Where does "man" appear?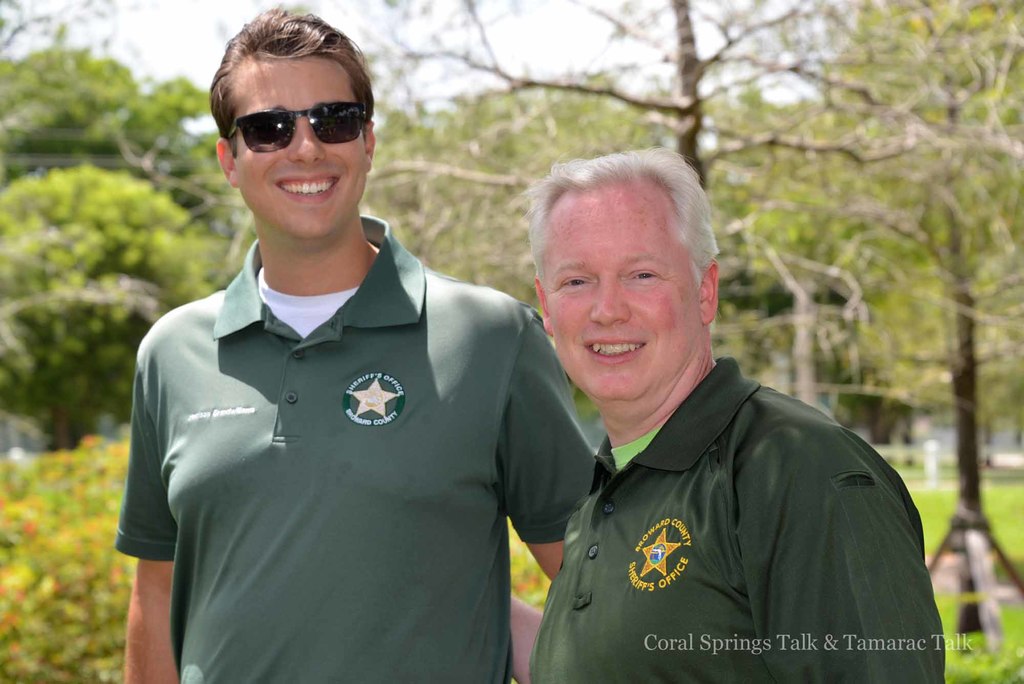
Appears at (514, 122, 924, 671).
